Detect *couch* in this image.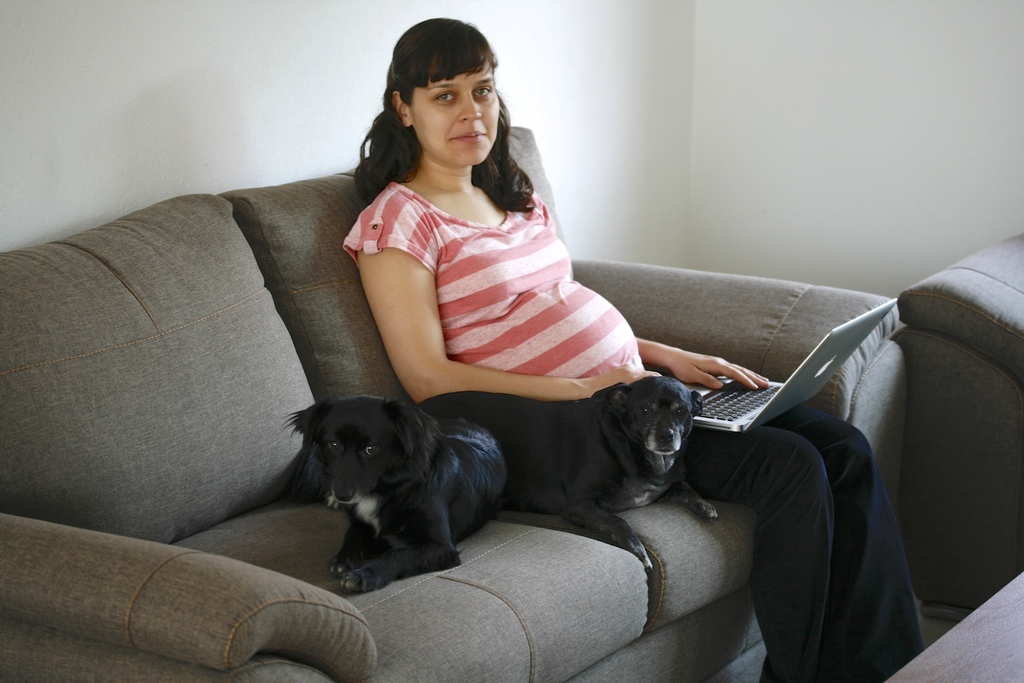
Detection: (0, 110, 1023, 682).
